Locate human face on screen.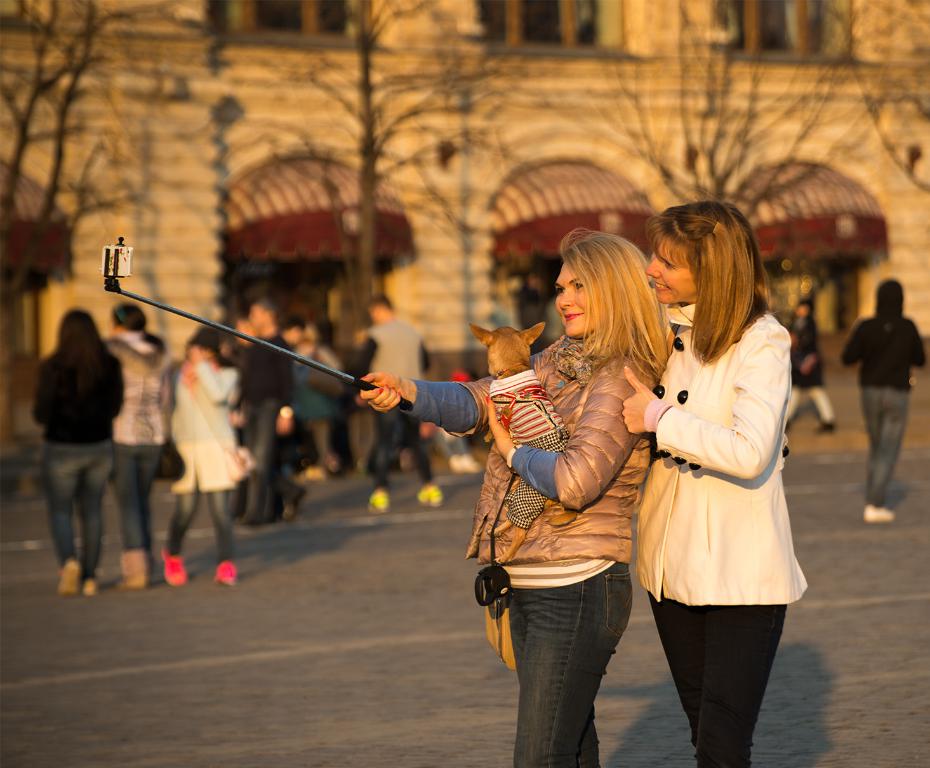
On screen at box(556, 260, 605, 336).
